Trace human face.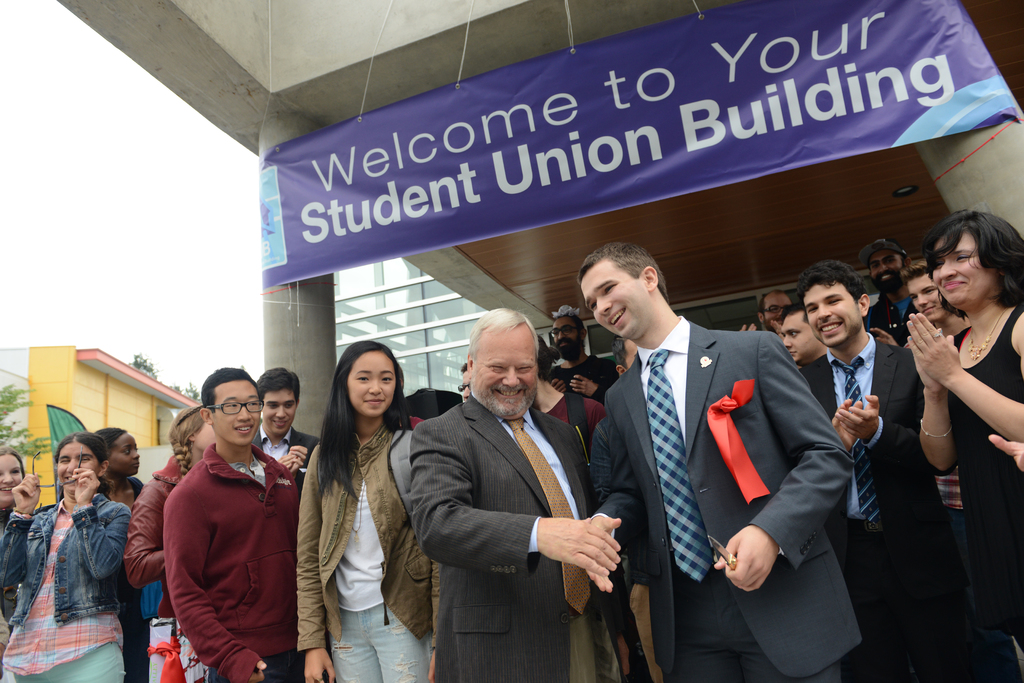
Traced to l=3, t=450, r=26, b=502.
